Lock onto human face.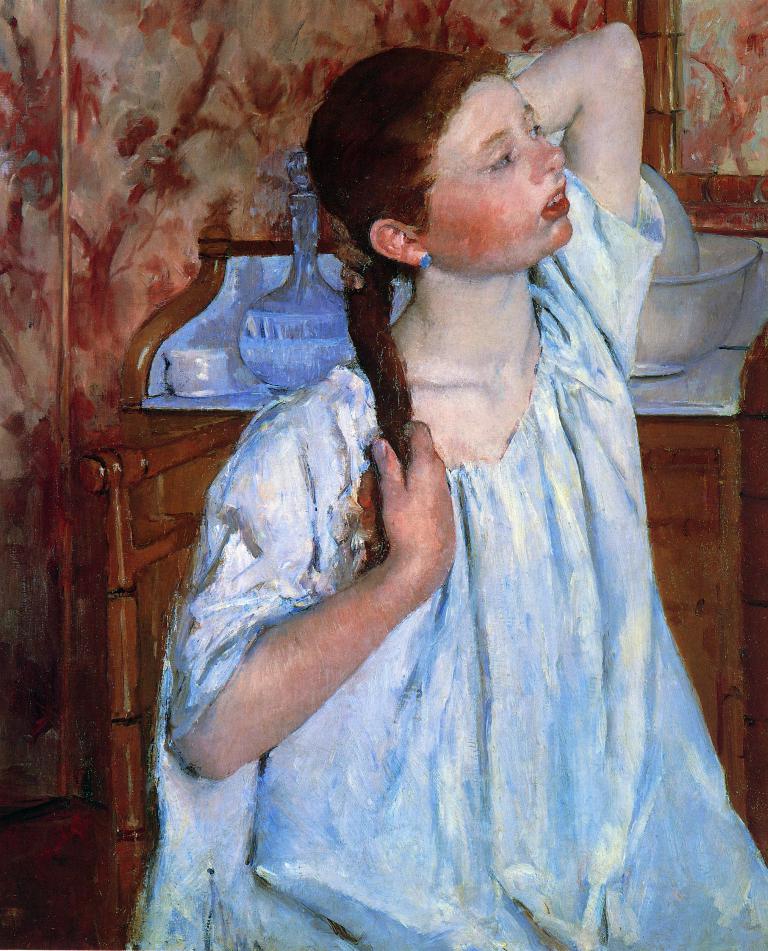
Locked: region(422, 69, 570, 272).
